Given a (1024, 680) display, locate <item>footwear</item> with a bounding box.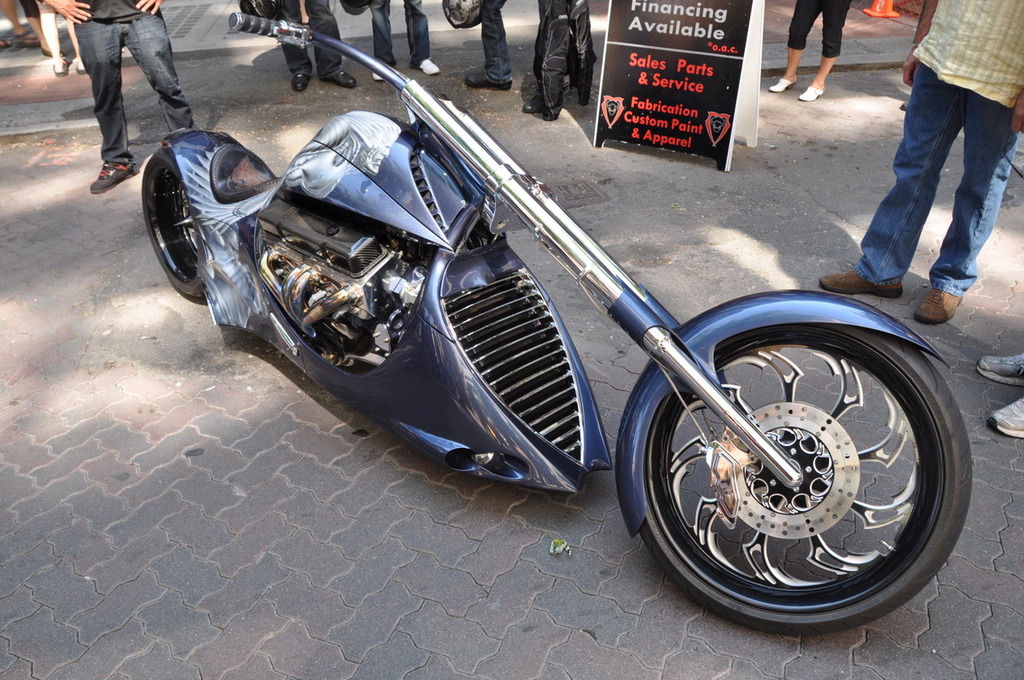
Located: [52,57,69,78].
